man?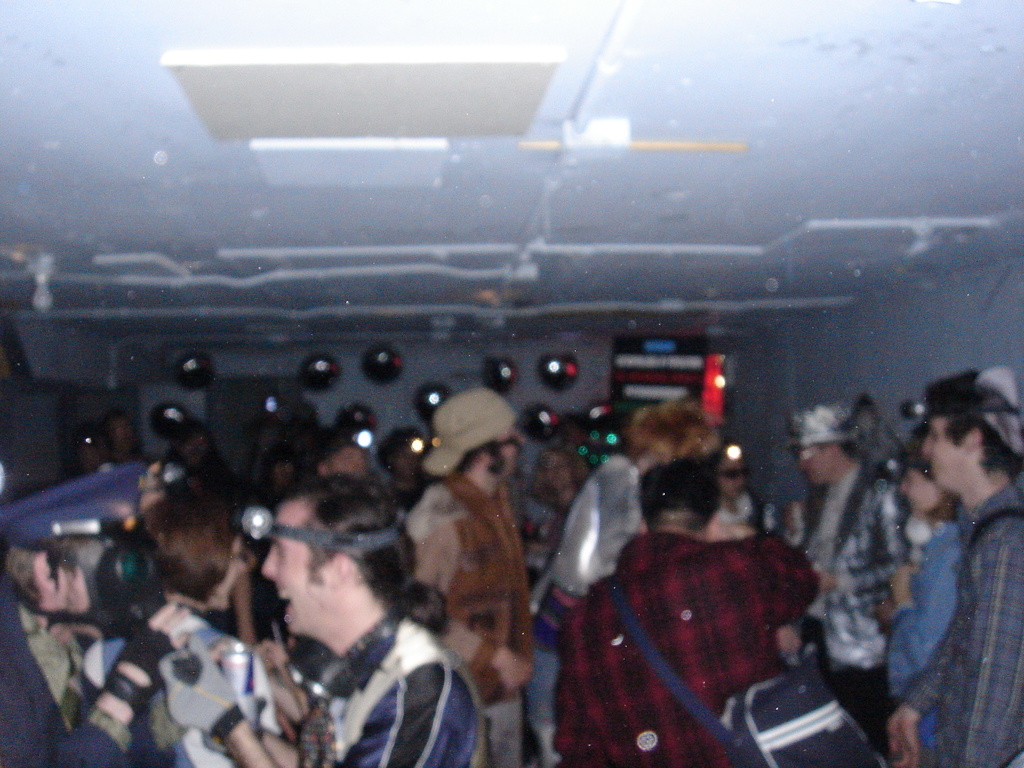
{"left": 401, "top": 383, "right": 531, "bottom": 766}
